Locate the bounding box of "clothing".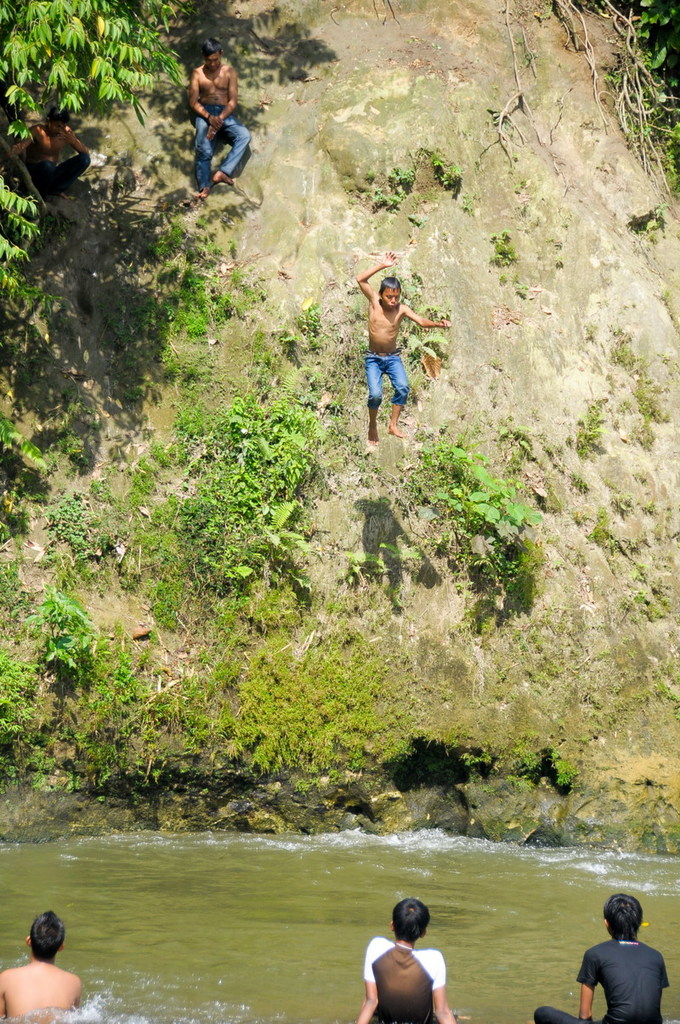
Bounding box: l=366, t=353, r=411, b=407.
